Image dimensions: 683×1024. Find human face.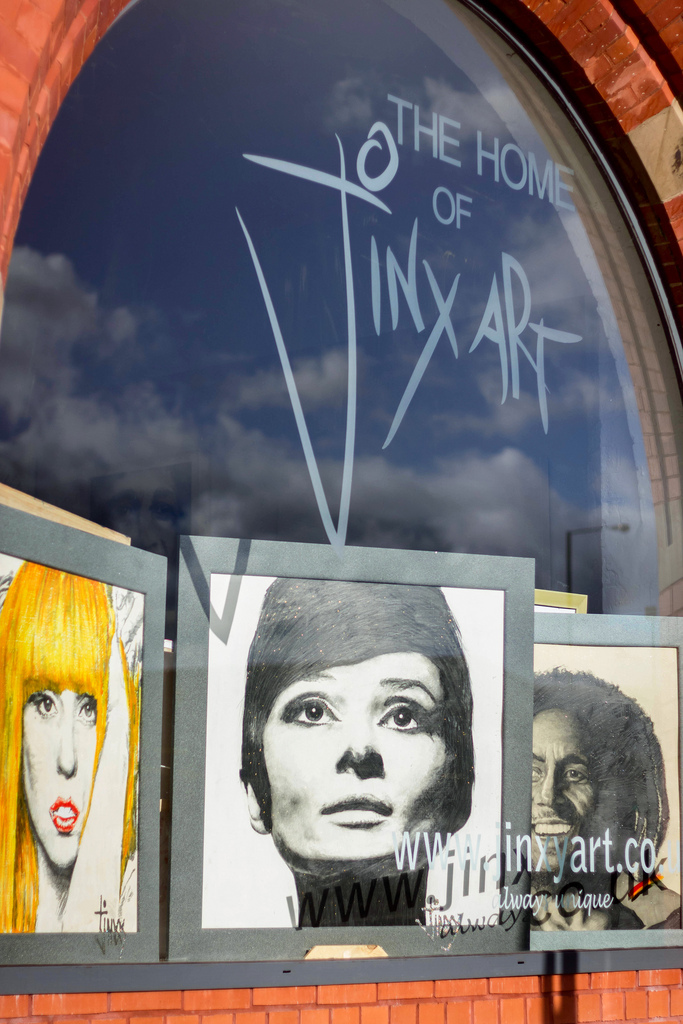
bbox=(17, 684, 97, 872).
